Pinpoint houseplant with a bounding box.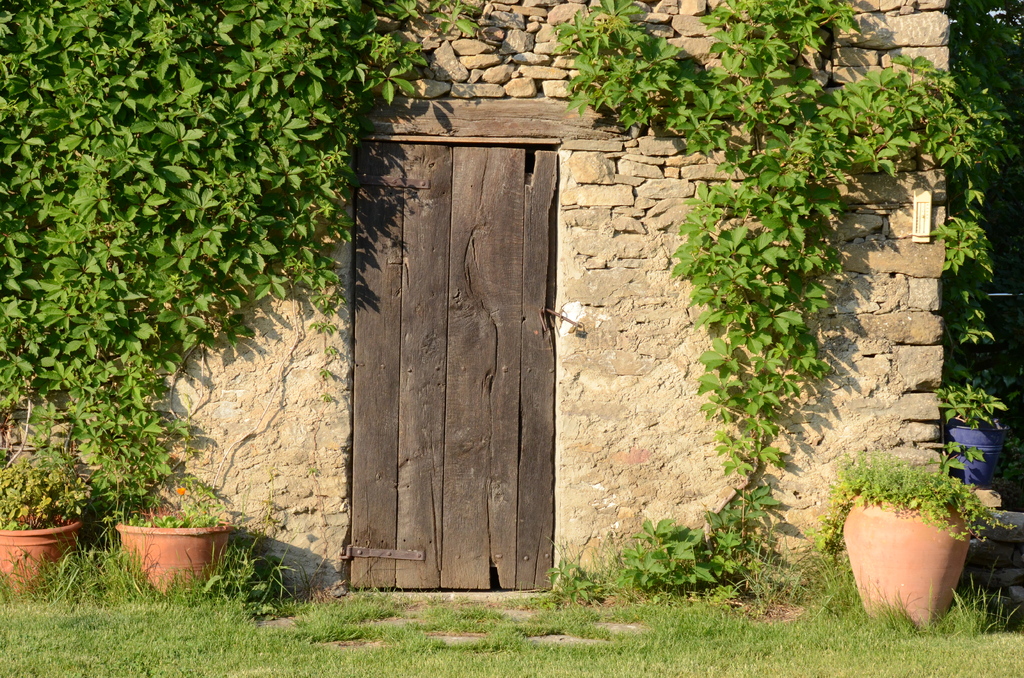
<region>113, 482, 240, 595</region>.
